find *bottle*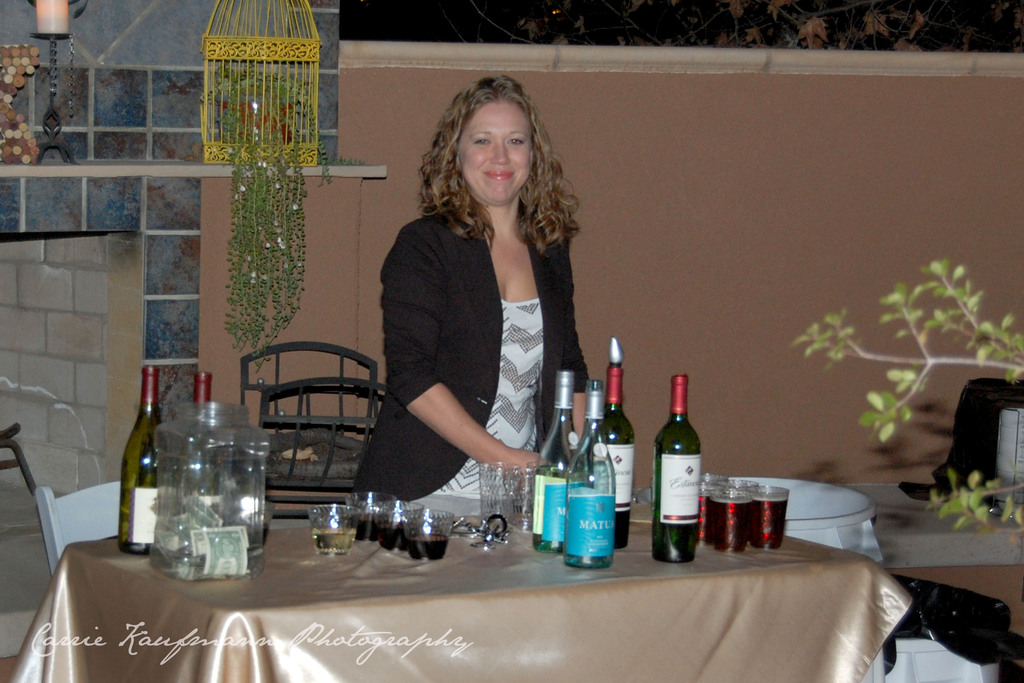
box=[193, 368, 216, 416]
